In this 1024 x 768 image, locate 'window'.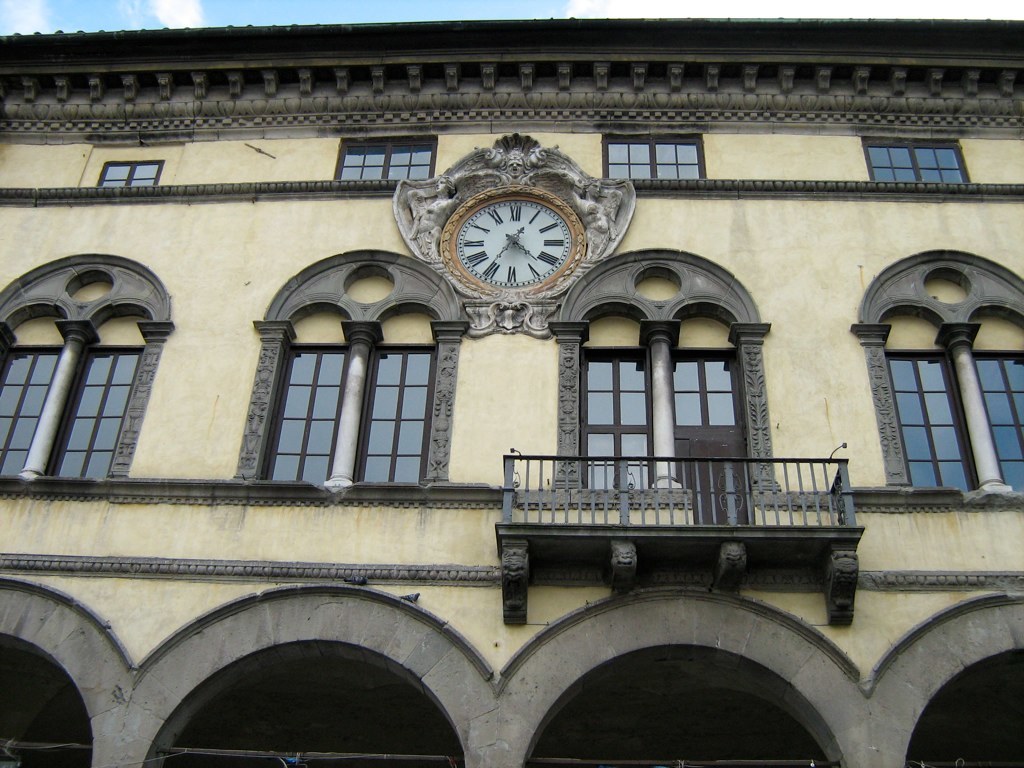
Bounding box: 247 277 435 494.
